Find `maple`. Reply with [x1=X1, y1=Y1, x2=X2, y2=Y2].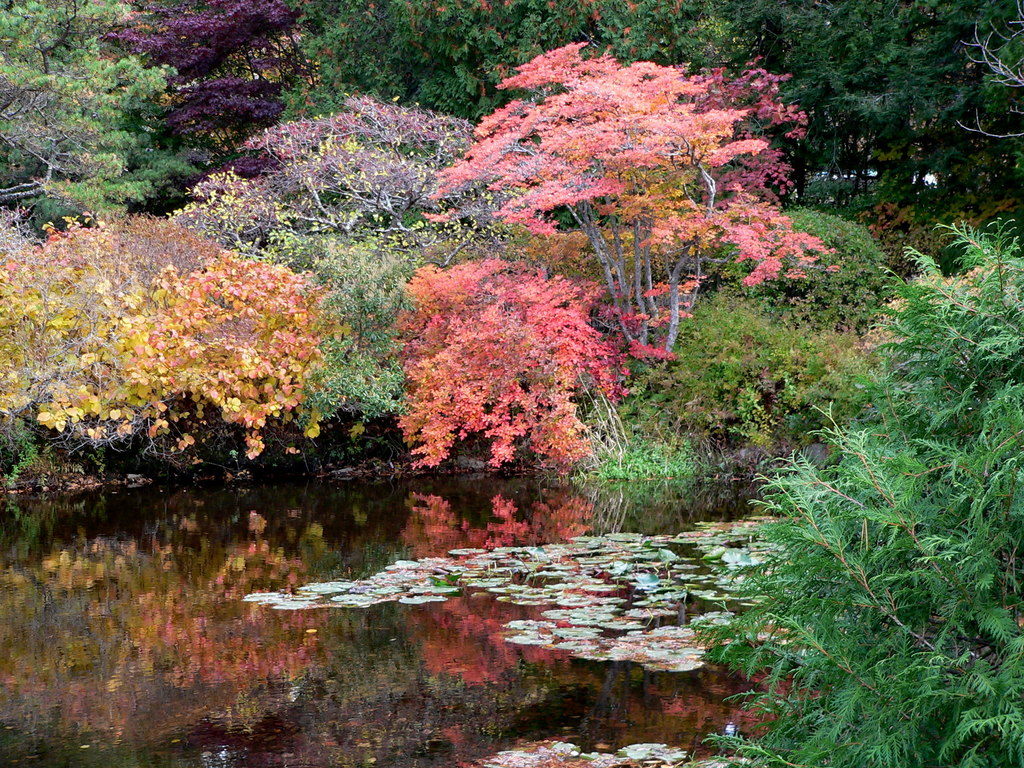
[x1=596, y1=3, x2=814, y2=99].
